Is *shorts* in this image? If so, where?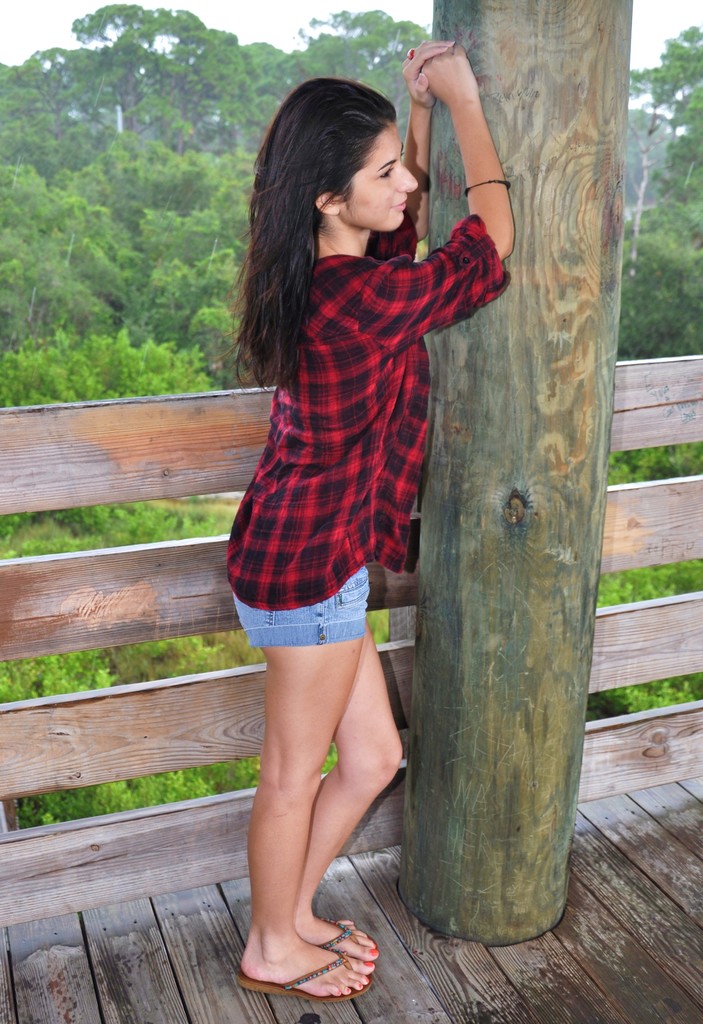
Yes, at (left=229, top=574, right=417, bottom=672).
